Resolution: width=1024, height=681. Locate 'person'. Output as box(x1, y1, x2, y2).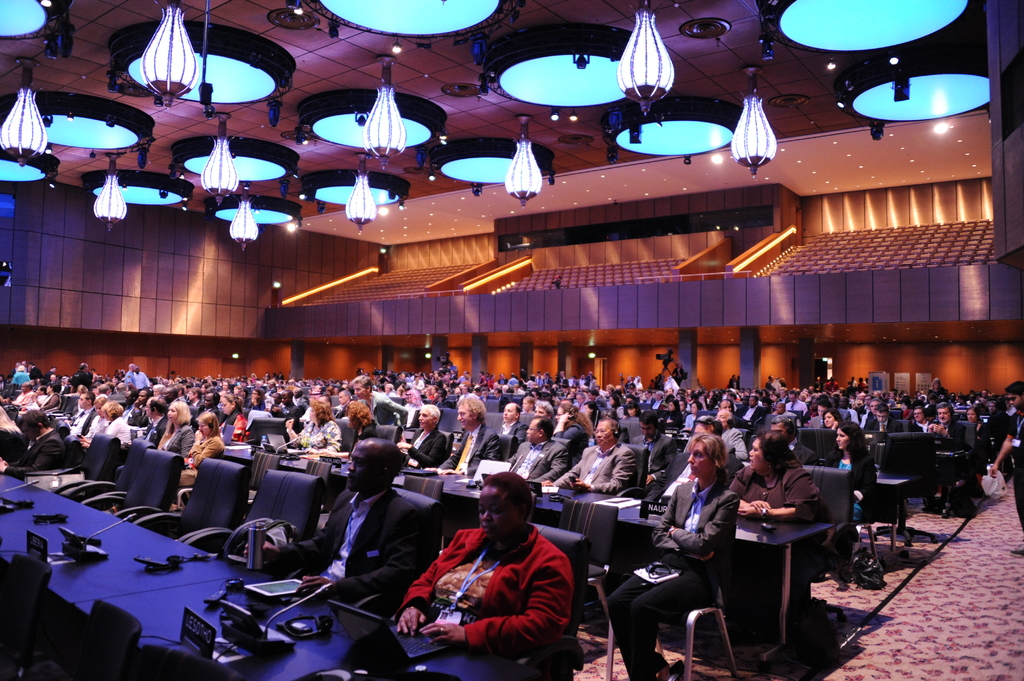
box(534, 372, 542, 384).
